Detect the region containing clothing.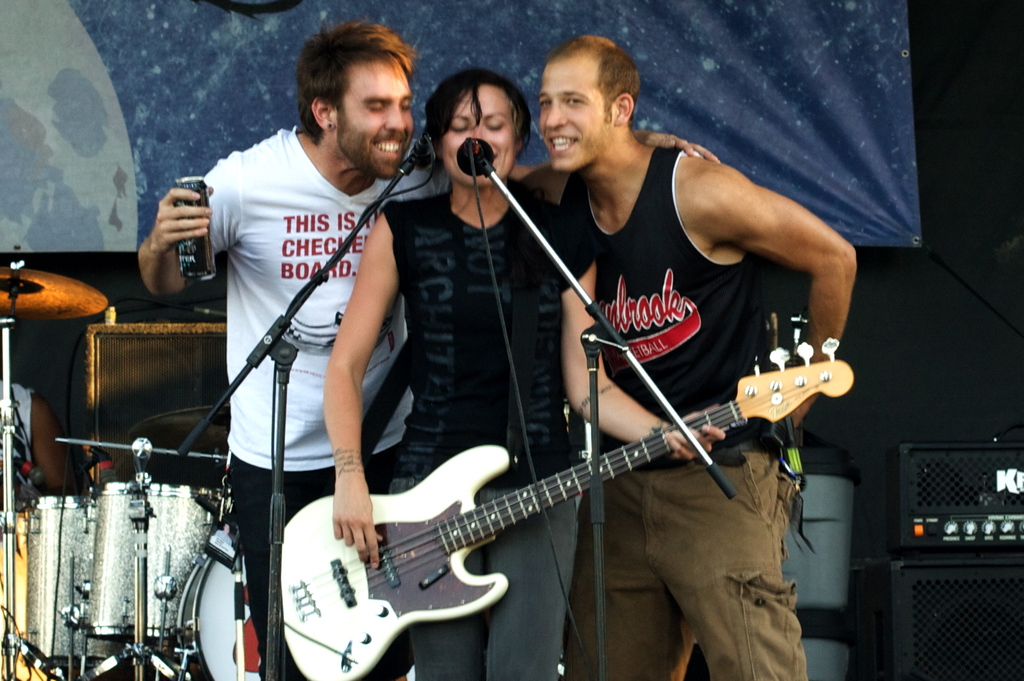
[x1=552, y1=132, x2=806, y2=680].
